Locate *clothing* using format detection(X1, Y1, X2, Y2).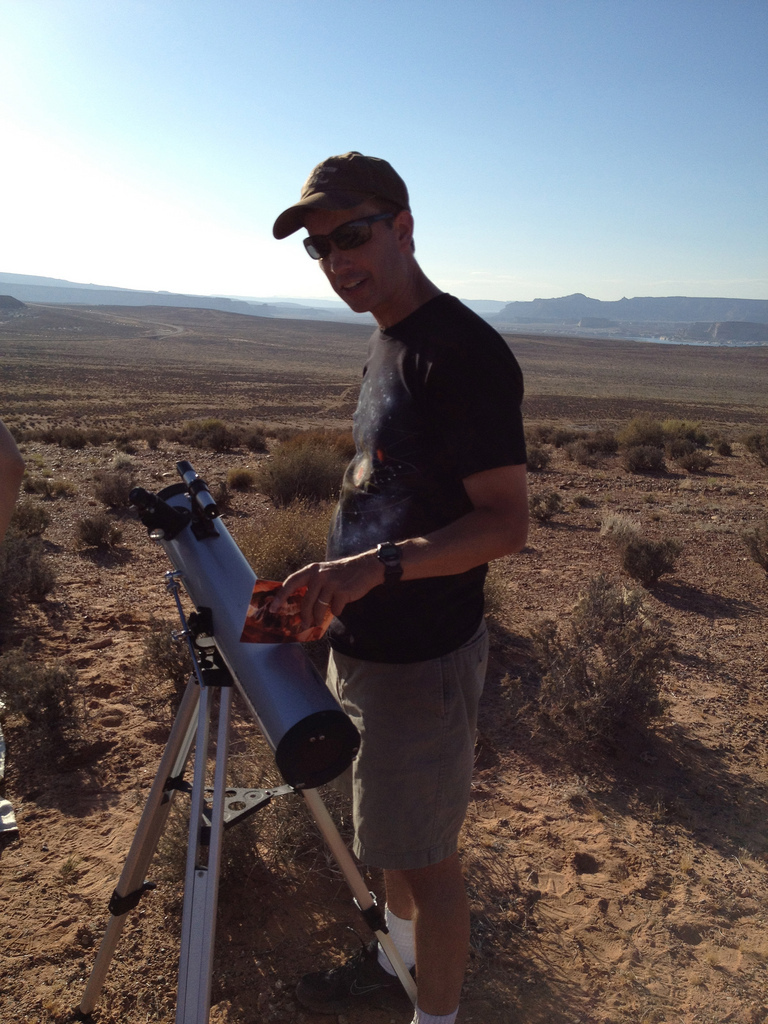
detection(223, 207, 519, 727).
